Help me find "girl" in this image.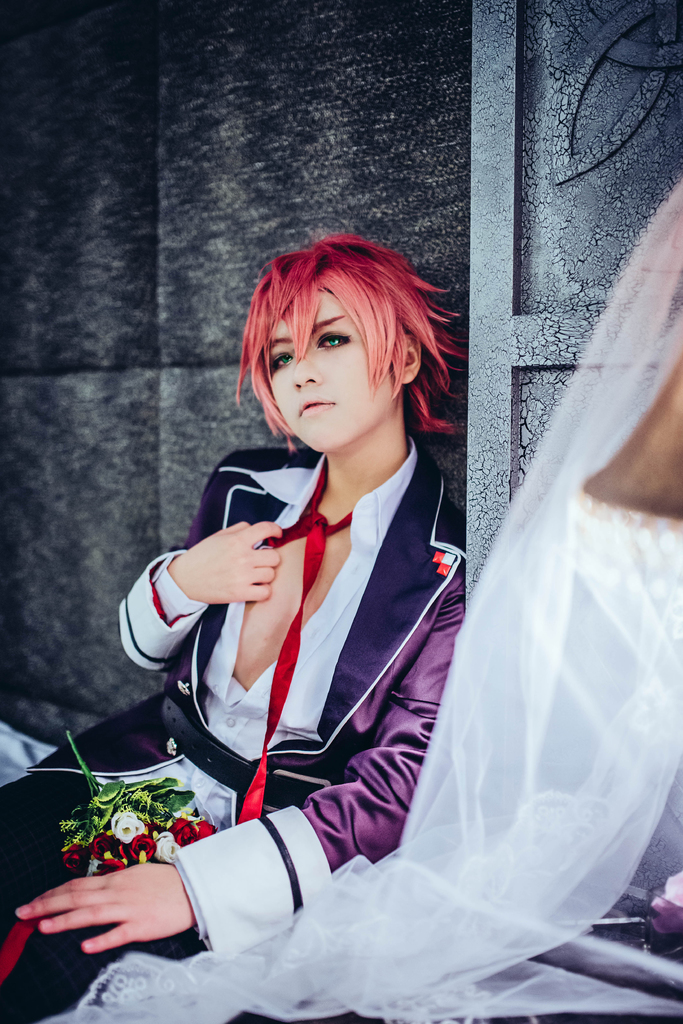
Found it: <box>0,237,474,1023</box>.
